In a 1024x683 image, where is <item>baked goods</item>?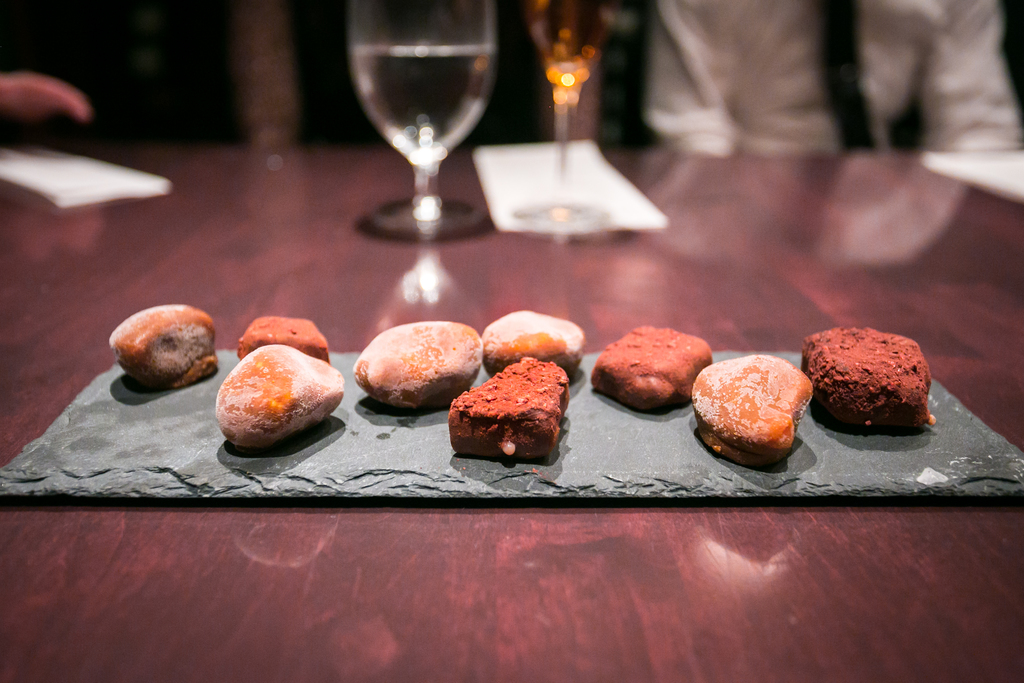
<bbox>451, 356, 568, 463</bbox>.
